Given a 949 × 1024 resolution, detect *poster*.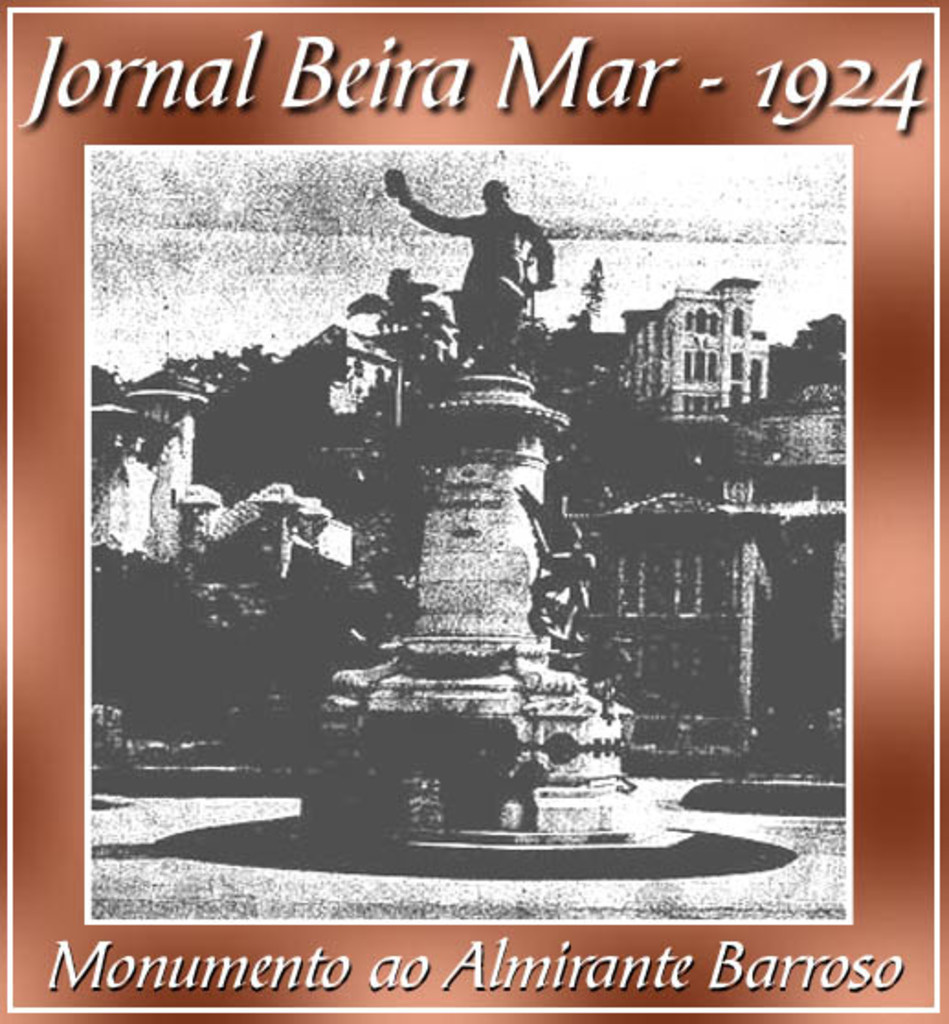
7,15,947,1009.
